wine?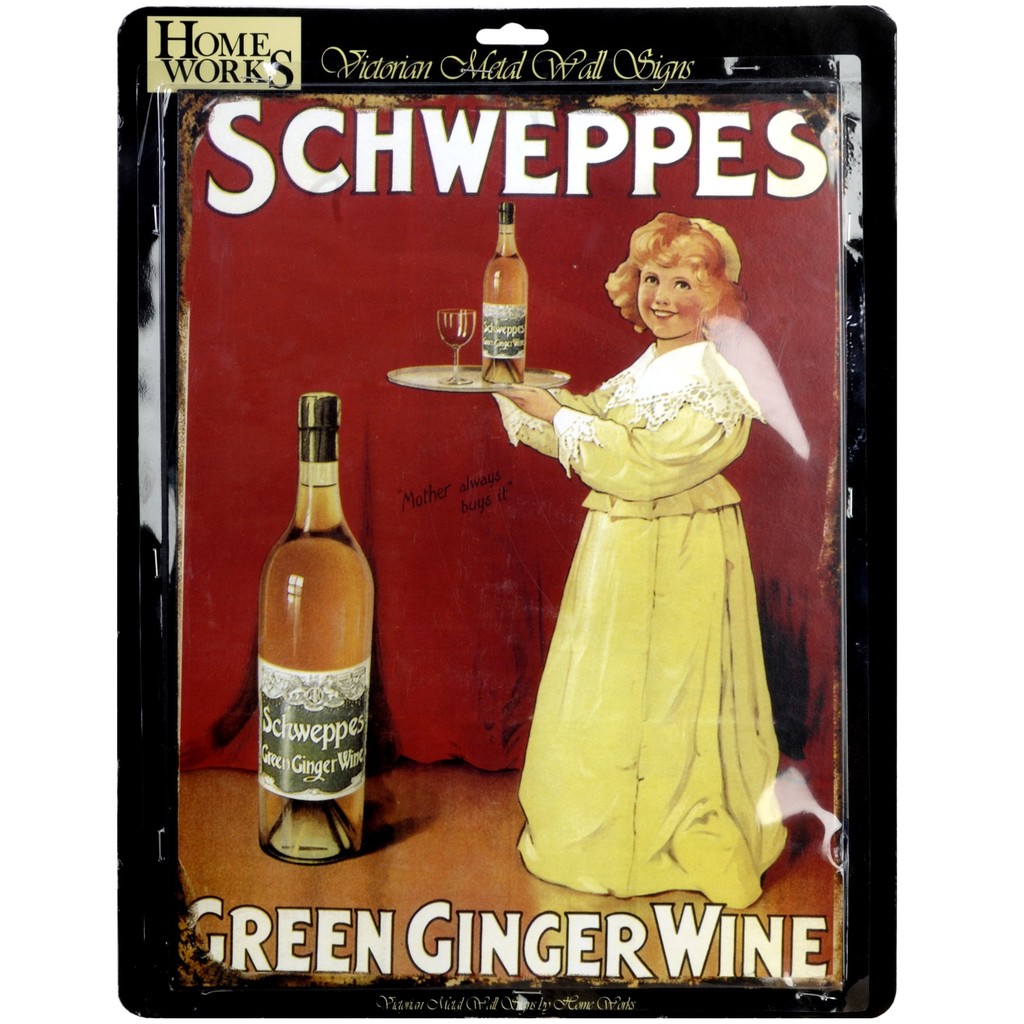
box=[250, 412, 383, 819]
